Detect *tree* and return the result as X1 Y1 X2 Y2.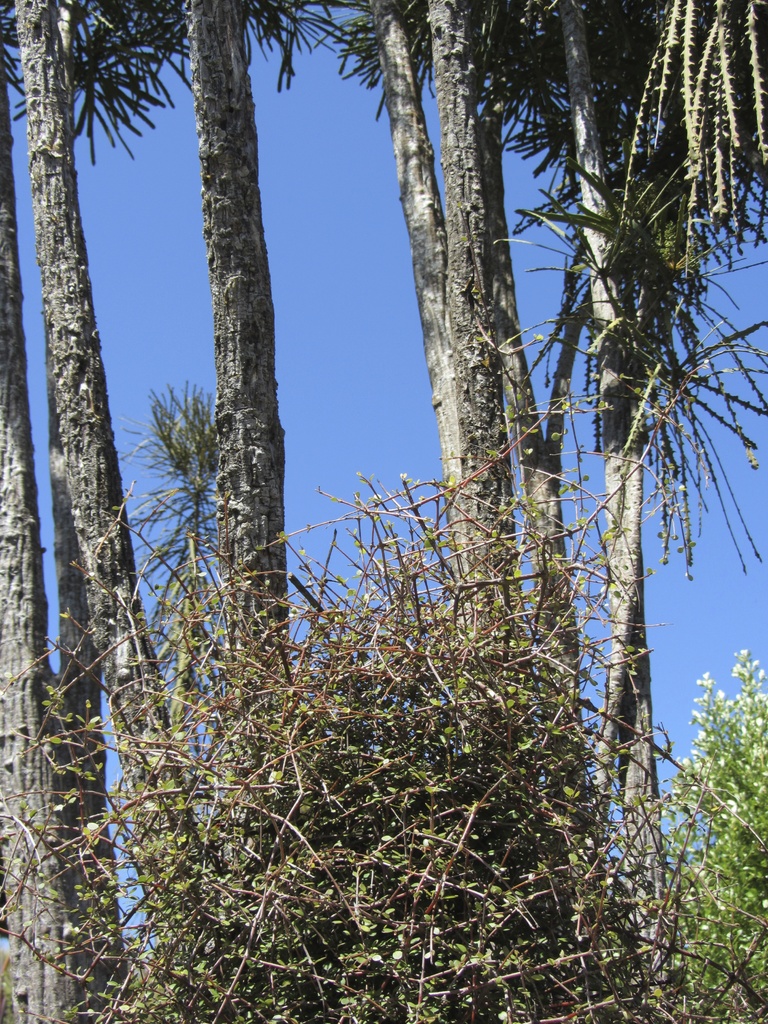
172 0 373 1023.
